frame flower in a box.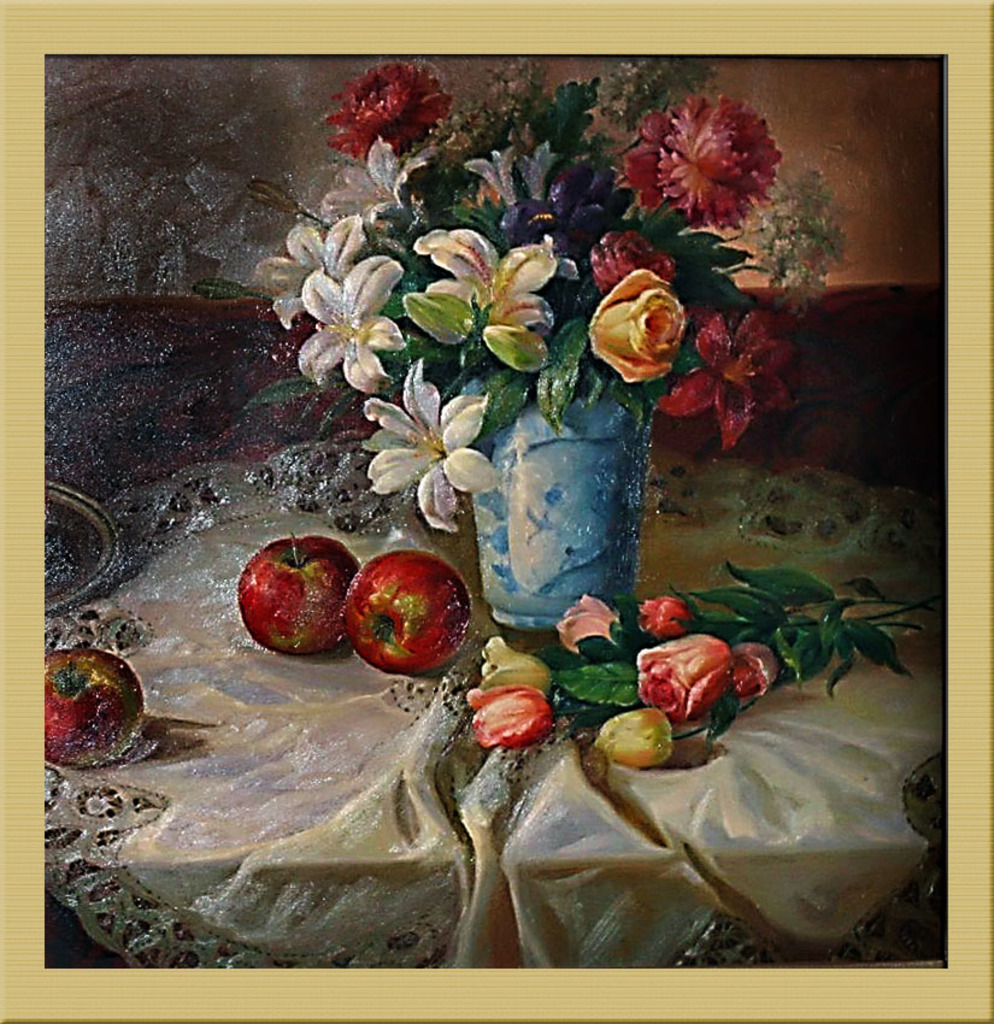
552, 593, 622, 660.
